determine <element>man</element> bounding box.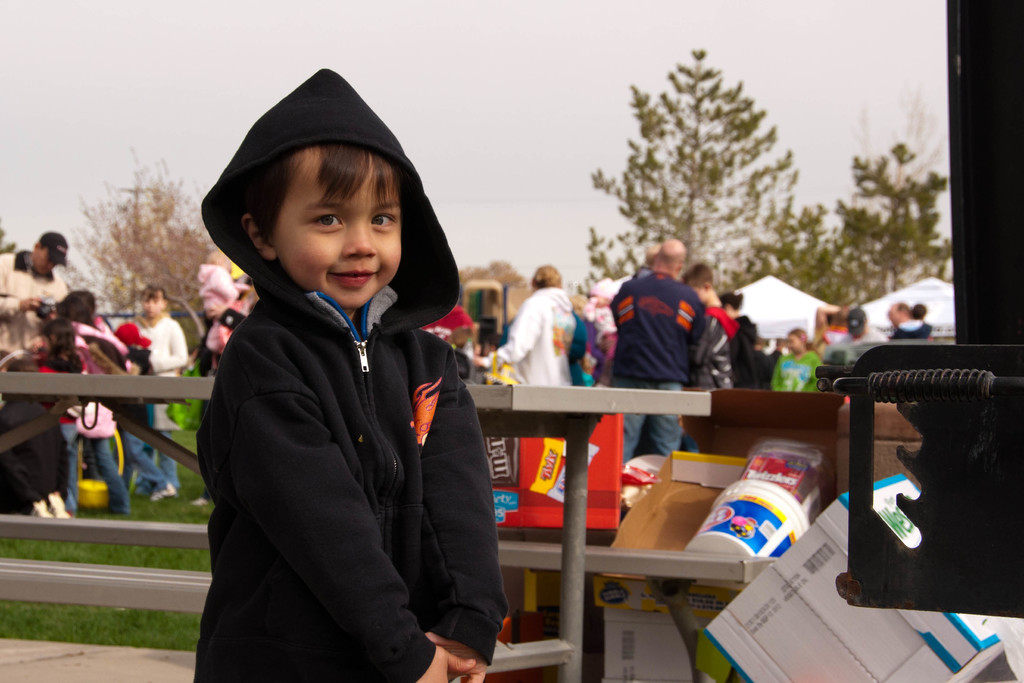
Determined: locate(607, 238, 708, 464).
